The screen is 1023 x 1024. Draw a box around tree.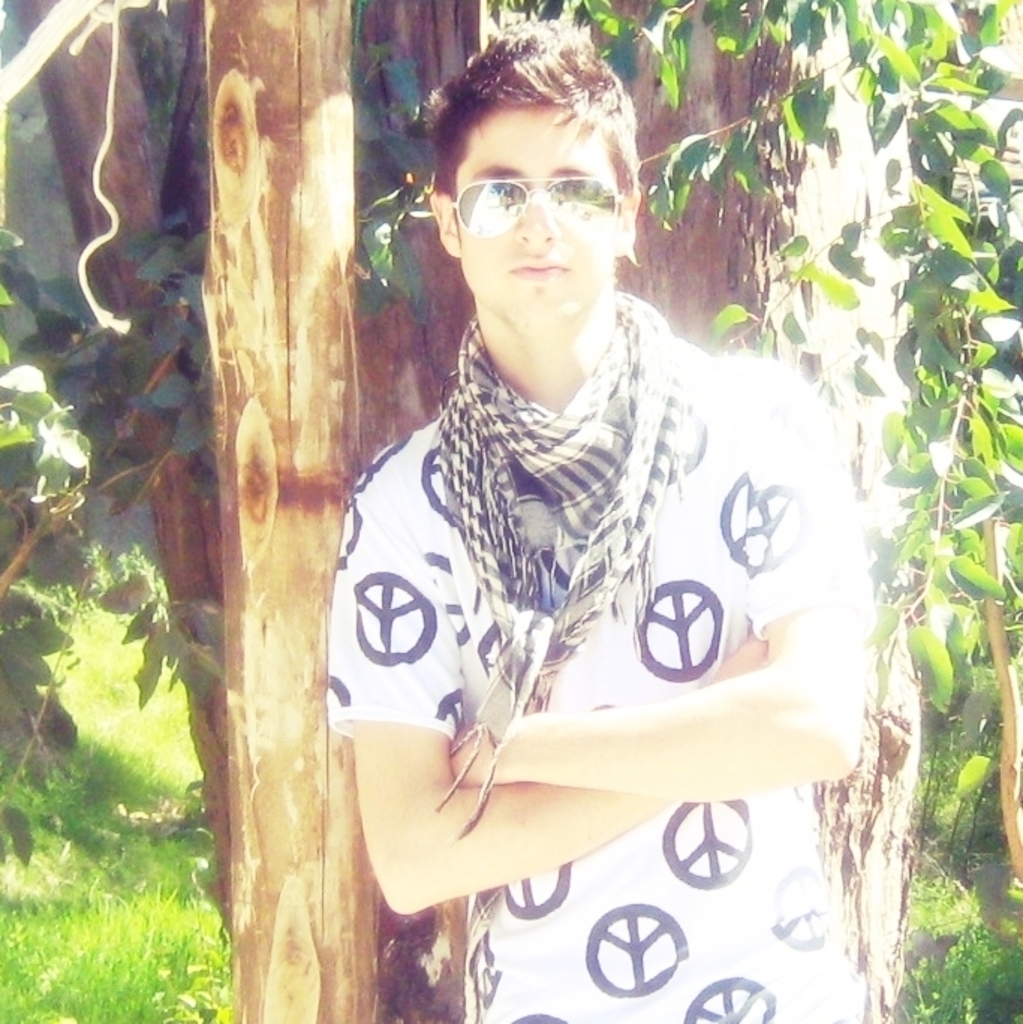
[x1=192, y1=0, x2=385, y2=1023].
